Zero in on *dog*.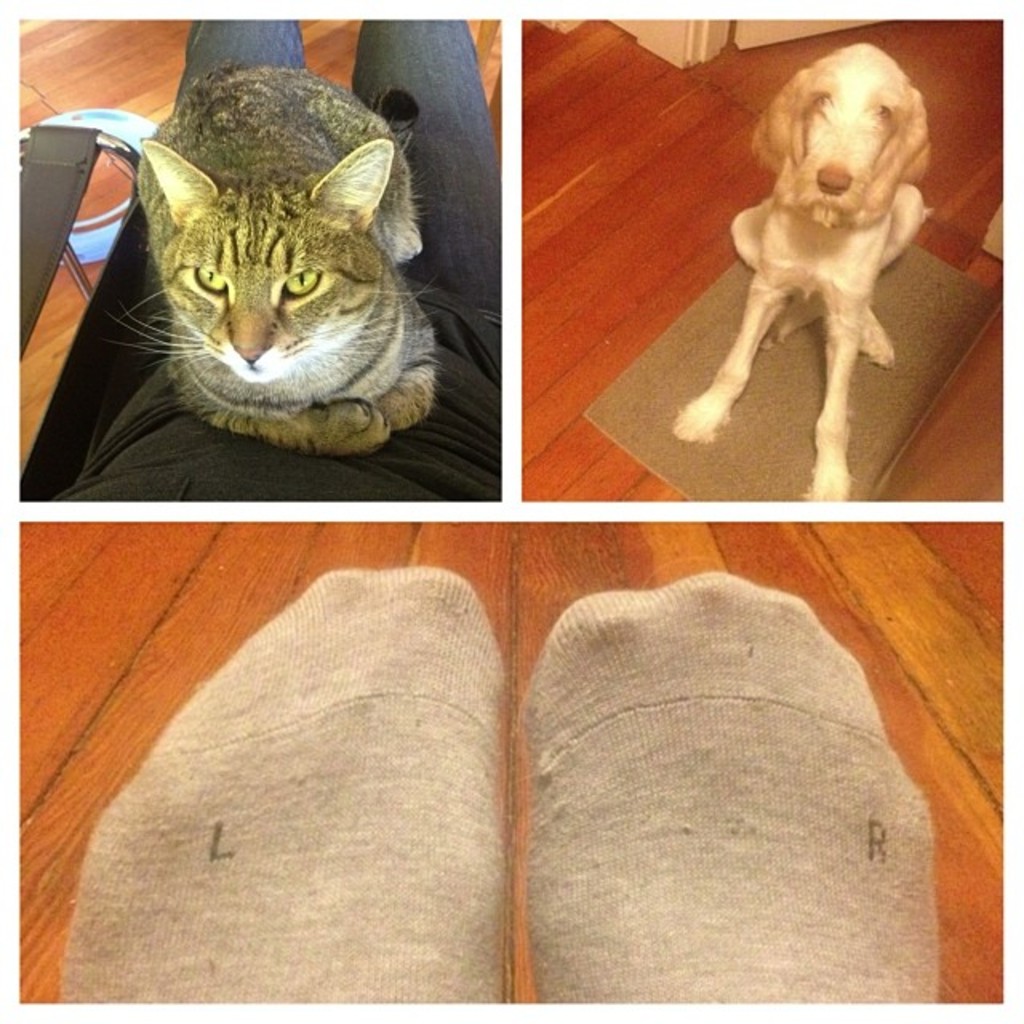
Zeroed in: box=[667, 45, 941, 498].
